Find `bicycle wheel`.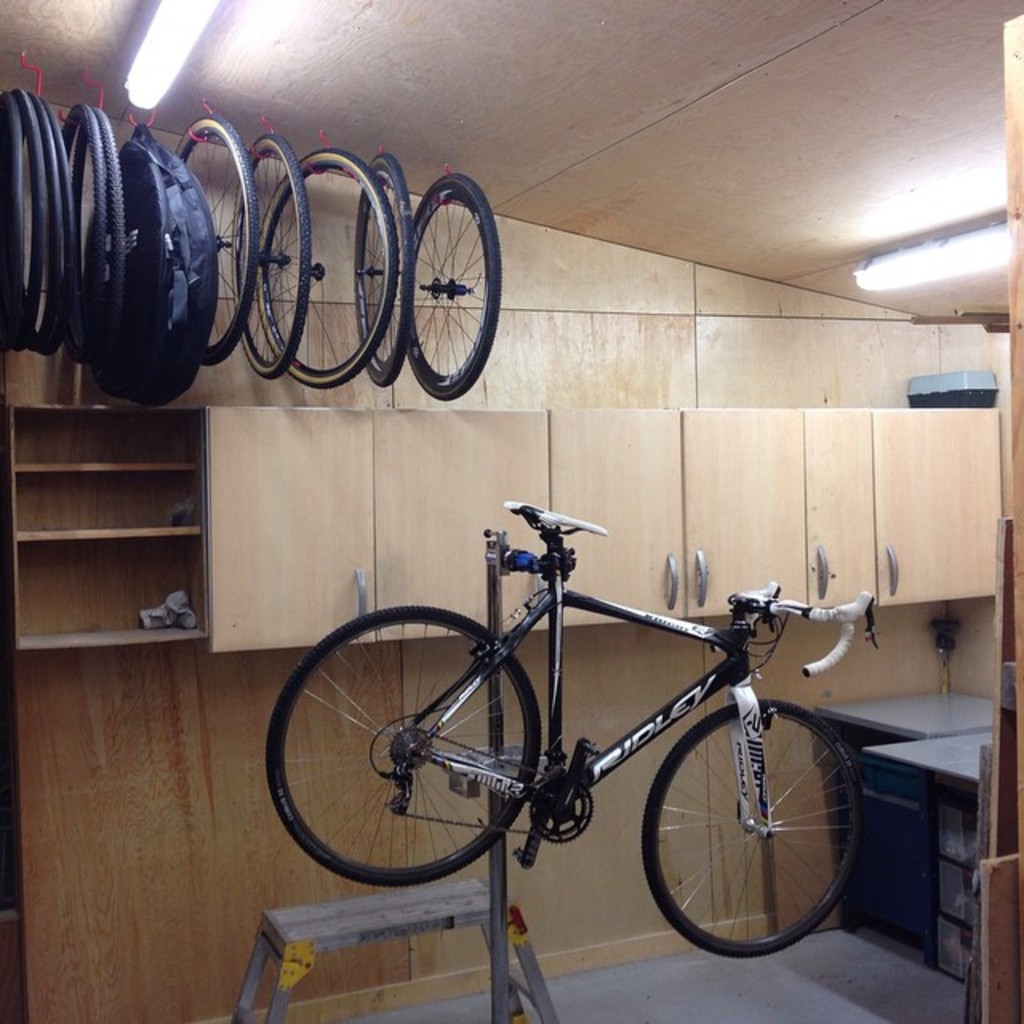
BBox(411, 174, 501, 402).
